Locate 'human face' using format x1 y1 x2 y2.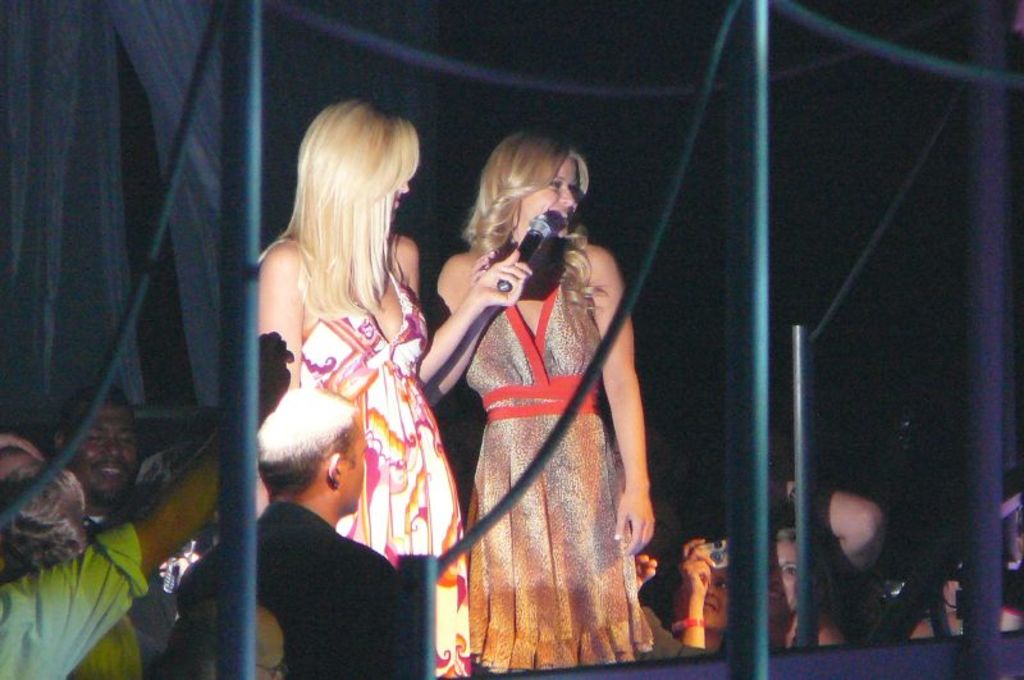
69 410 145 498.
